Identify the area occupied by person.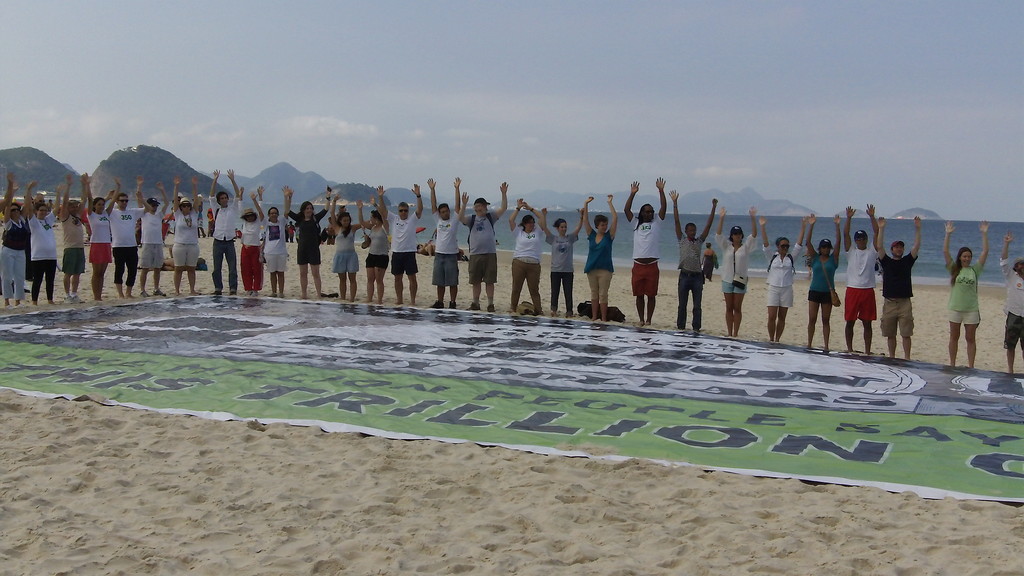
Area: <region>328, 193, 372, 300</region>.
